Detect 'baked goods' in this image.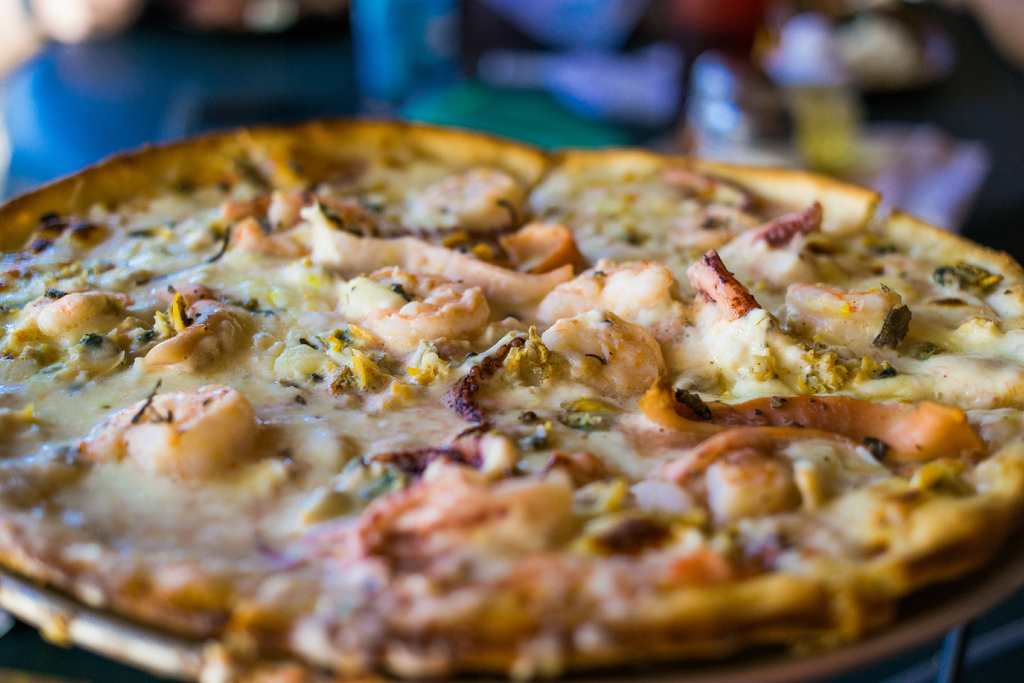
Detection: (x1=0, y1=101, x2=1023, y2=682).
